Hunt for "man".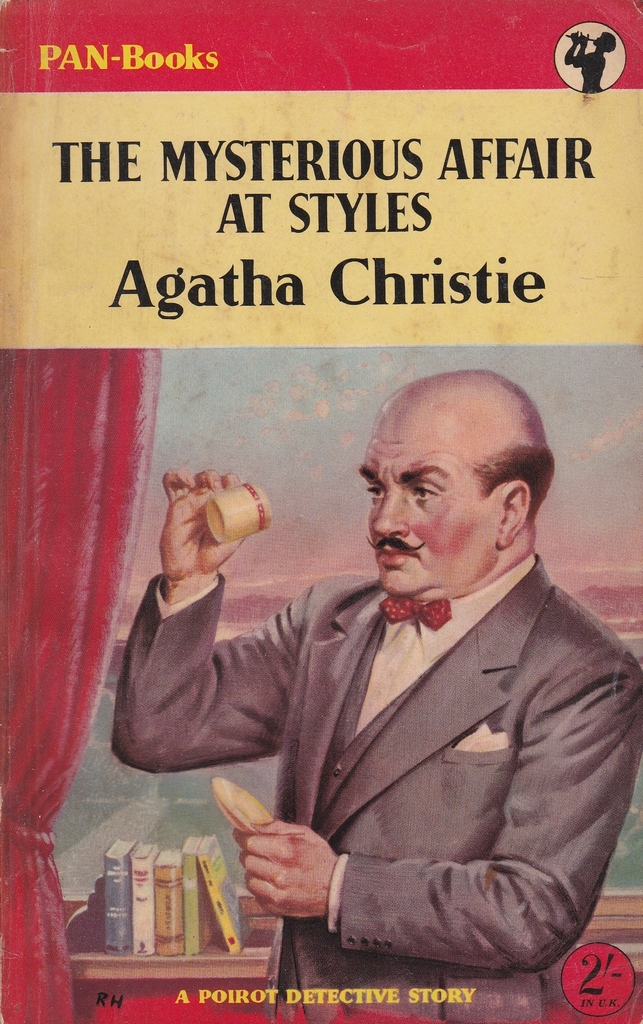
Hunted down at bbox=(112, 327, 626, 943).
